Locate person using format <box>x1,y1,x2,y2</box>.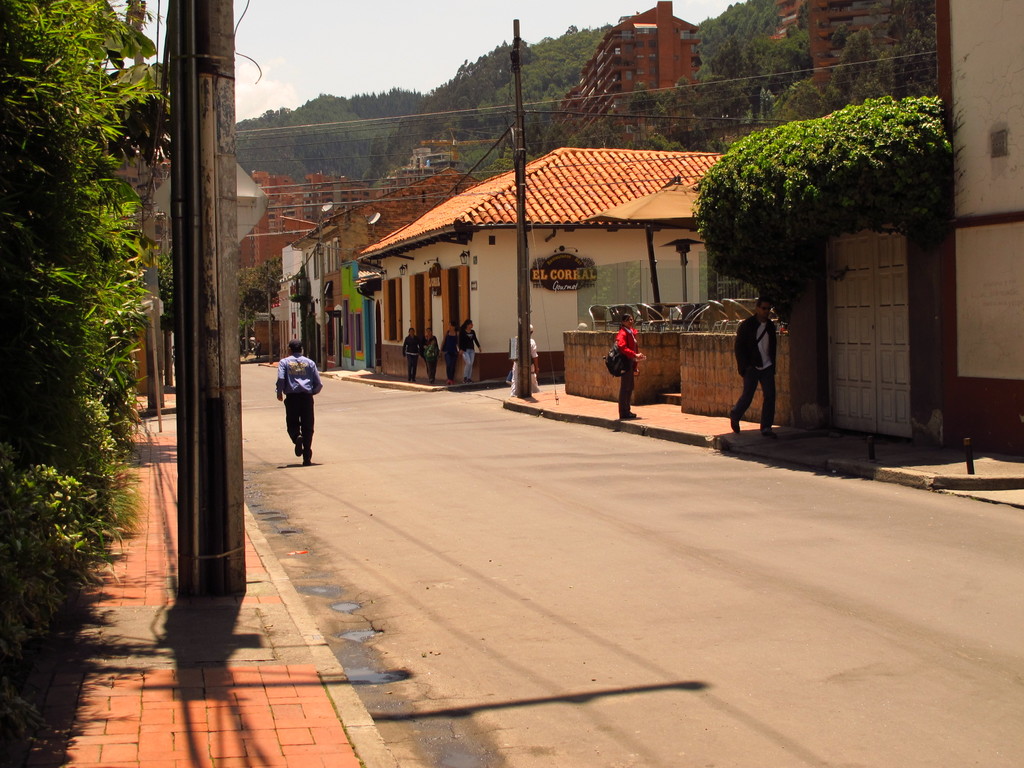
<box>612,311,646,422</box>.
